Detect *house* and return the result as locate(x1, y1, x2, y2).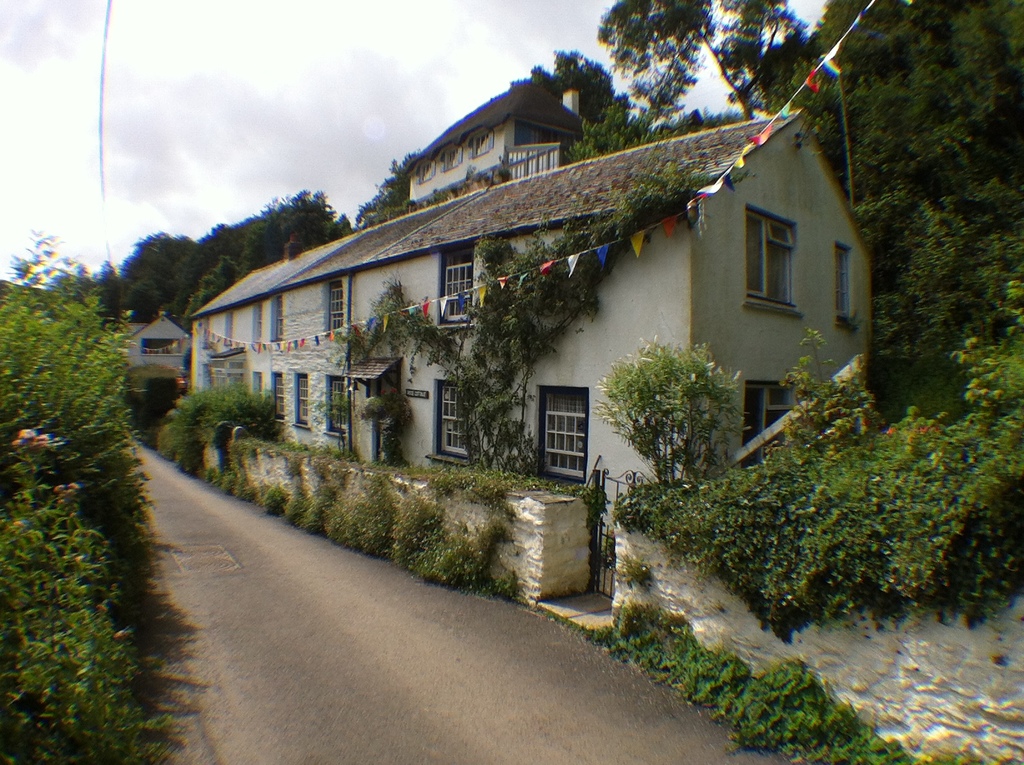
locate(122, 311, 184, 392).
